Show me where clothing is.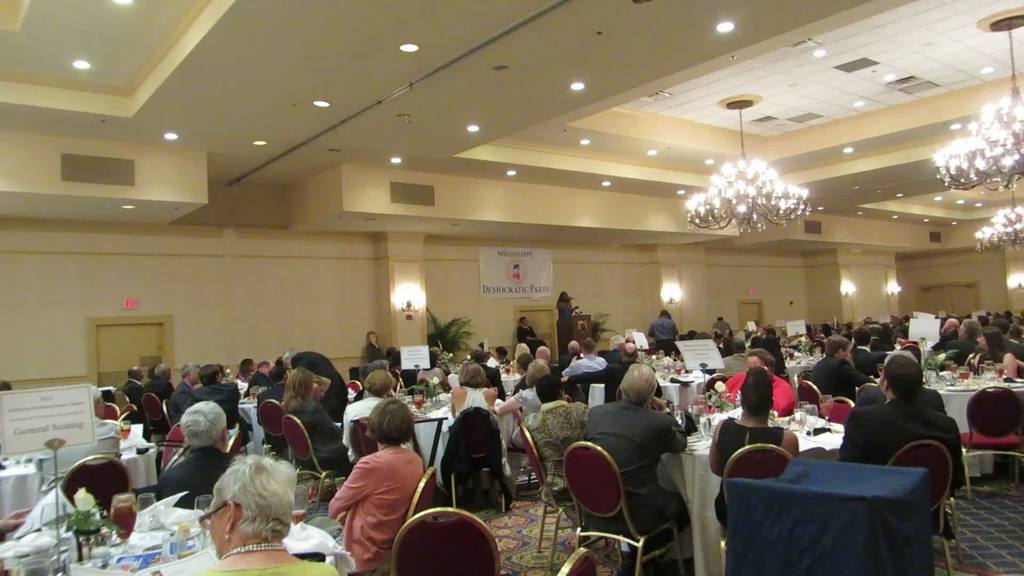
clothing is at crop(724, 368, 793, 412).
